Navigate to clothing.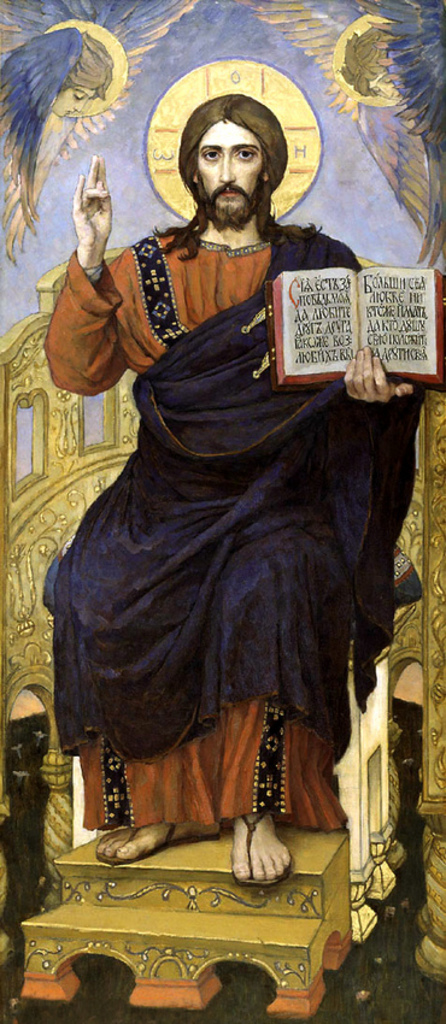
Navigation target: <region>36, 234, 428, 826</region>.
